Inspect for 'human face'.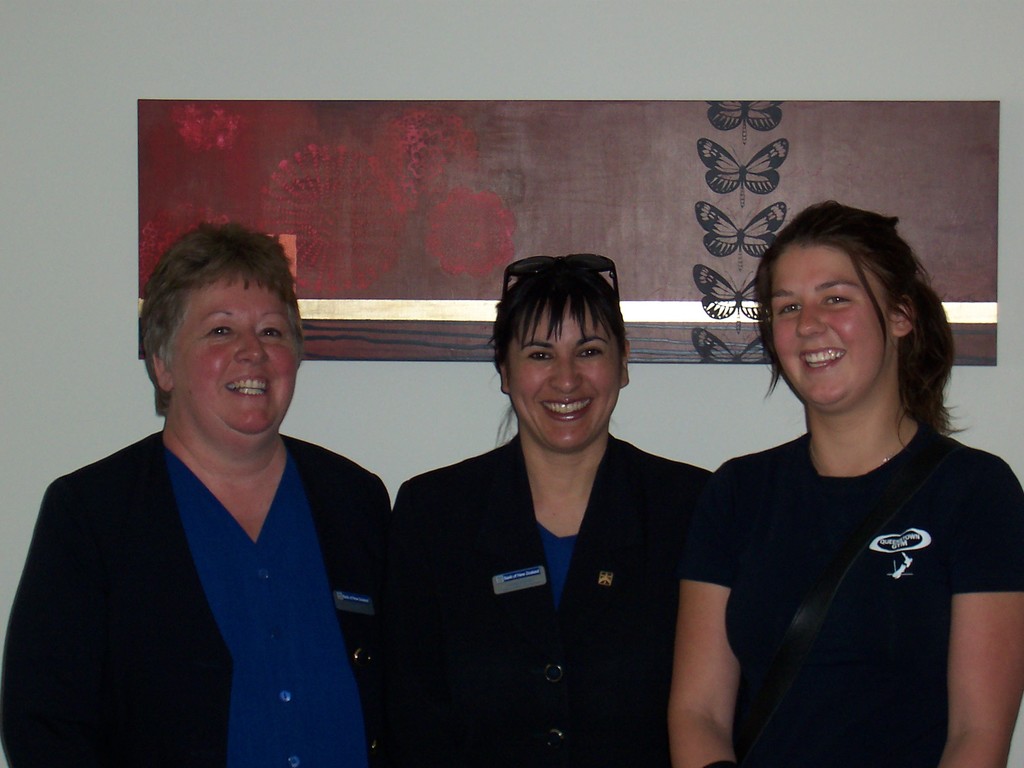
Inspection: bbox(771, 234, 897, 412).
